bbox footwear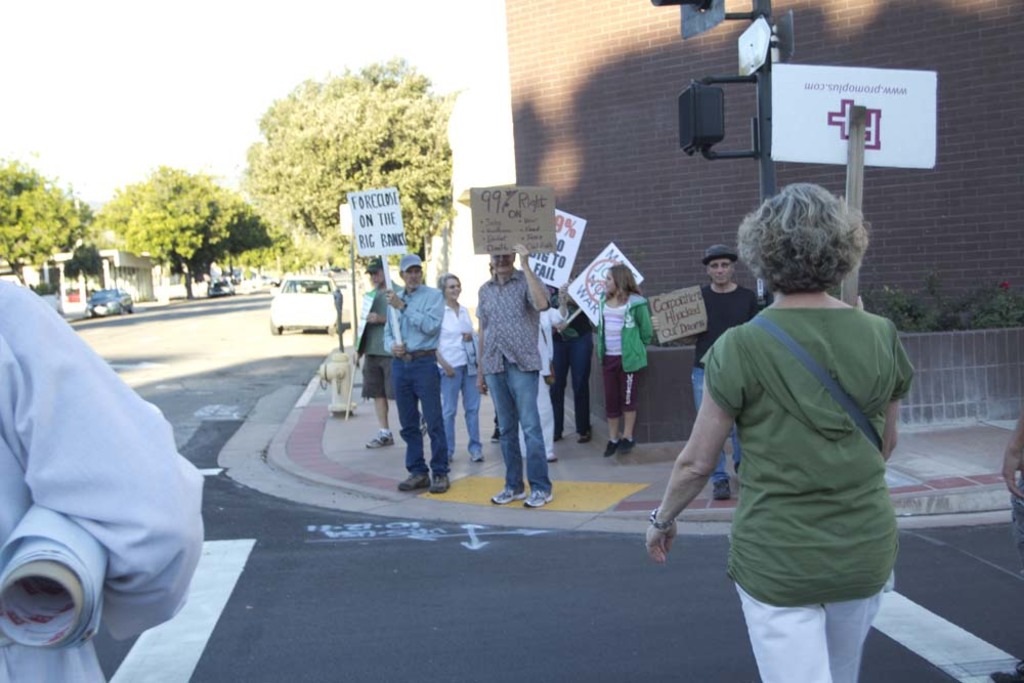
(524, 484, 546, 502)
